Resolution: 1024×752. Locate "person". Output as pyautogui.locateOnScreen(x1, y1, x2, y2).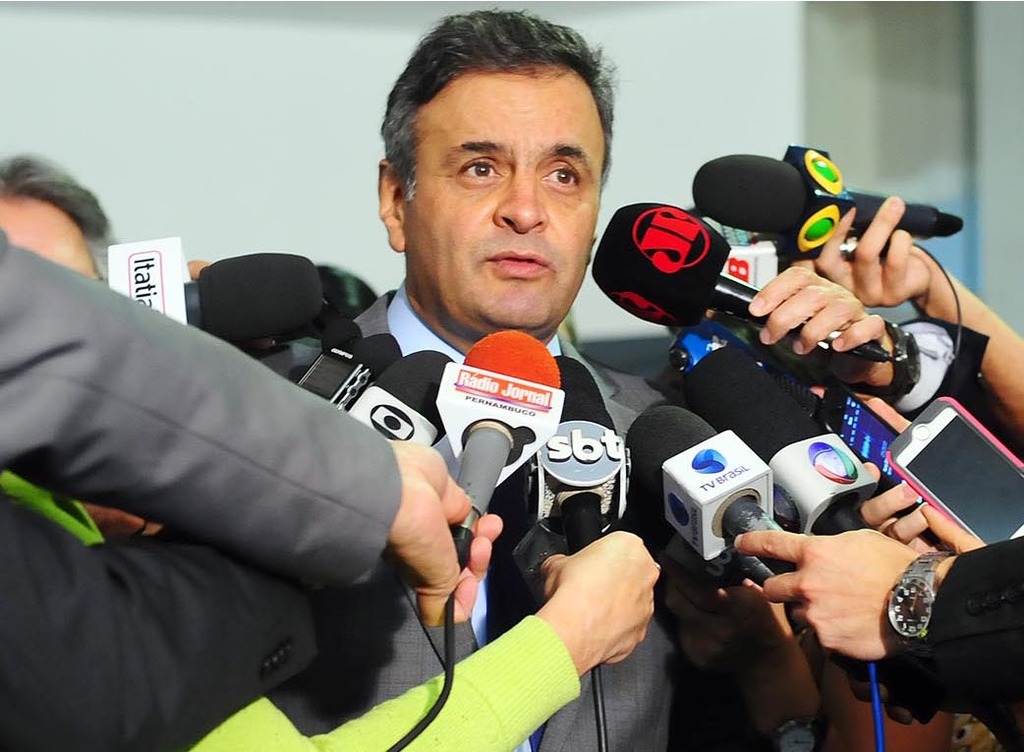
pyautogui.locateOnScreen(0, 230, 487, 579).
